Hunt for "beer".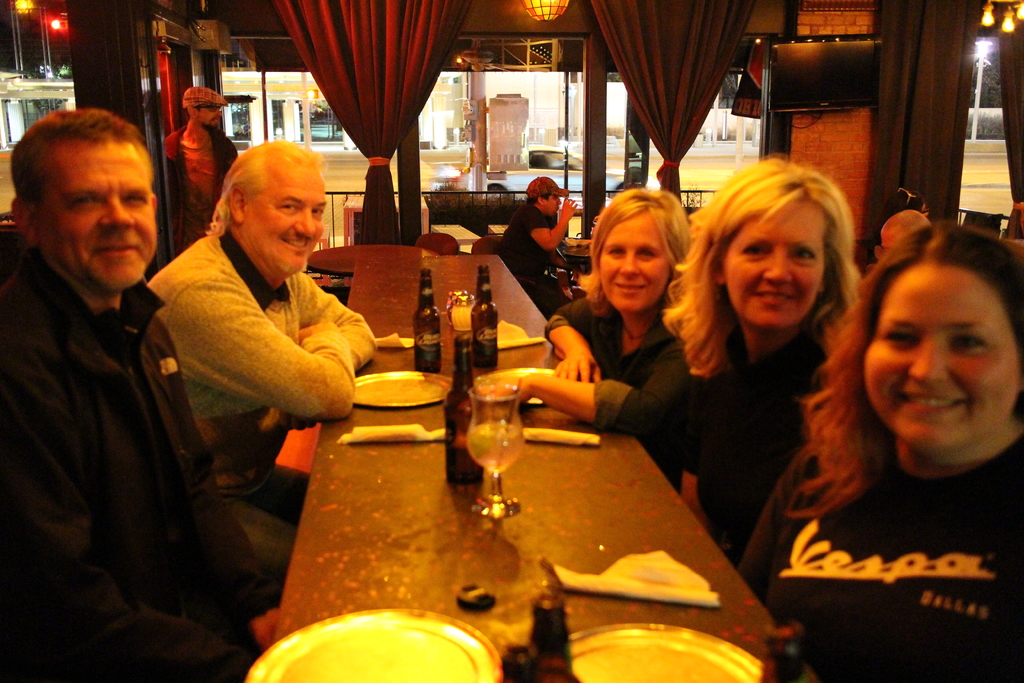
Hunted down at box(444, 336, 475, 490).
